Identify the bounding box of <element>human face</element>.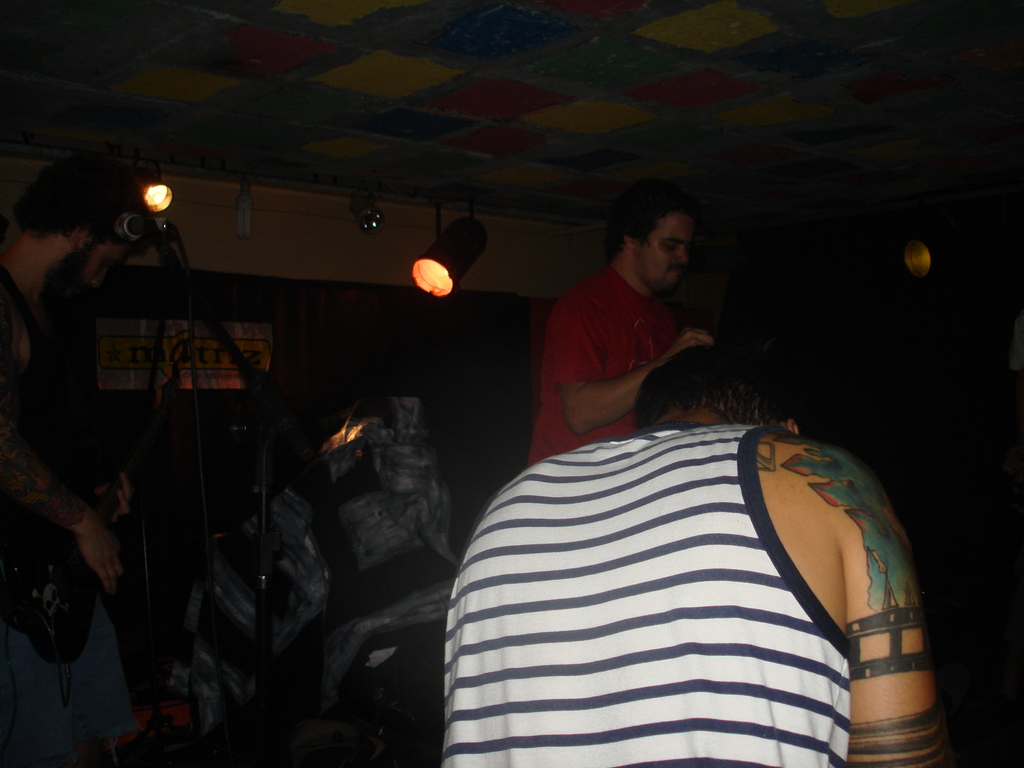
BBox(636, 214, 690, 297).
